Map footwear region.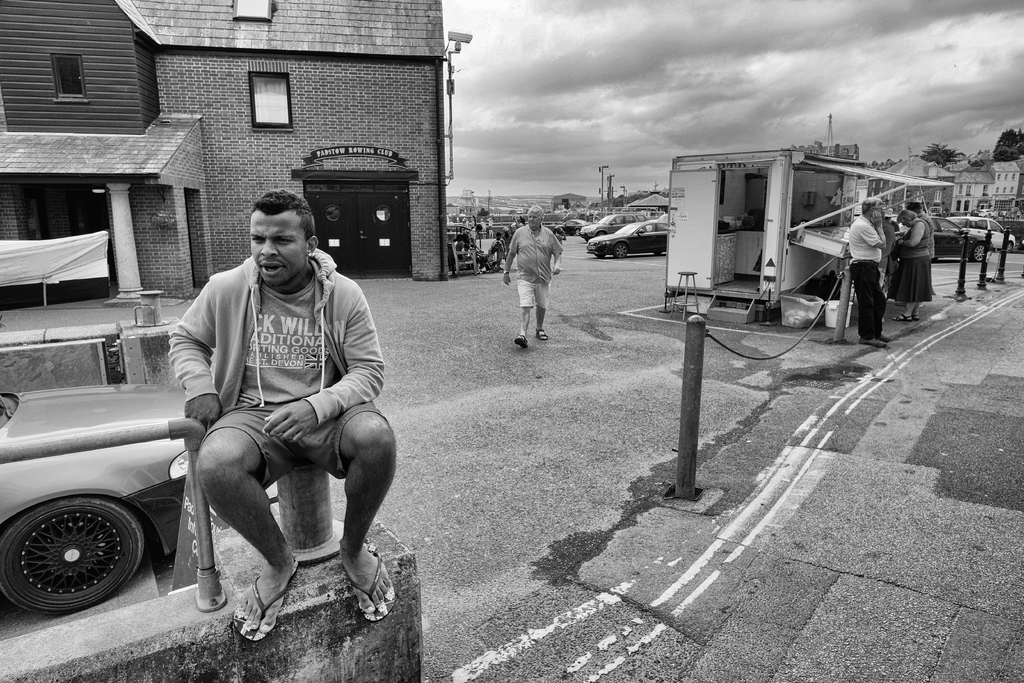
Mapped to <box>895,311,911,320</box>.
